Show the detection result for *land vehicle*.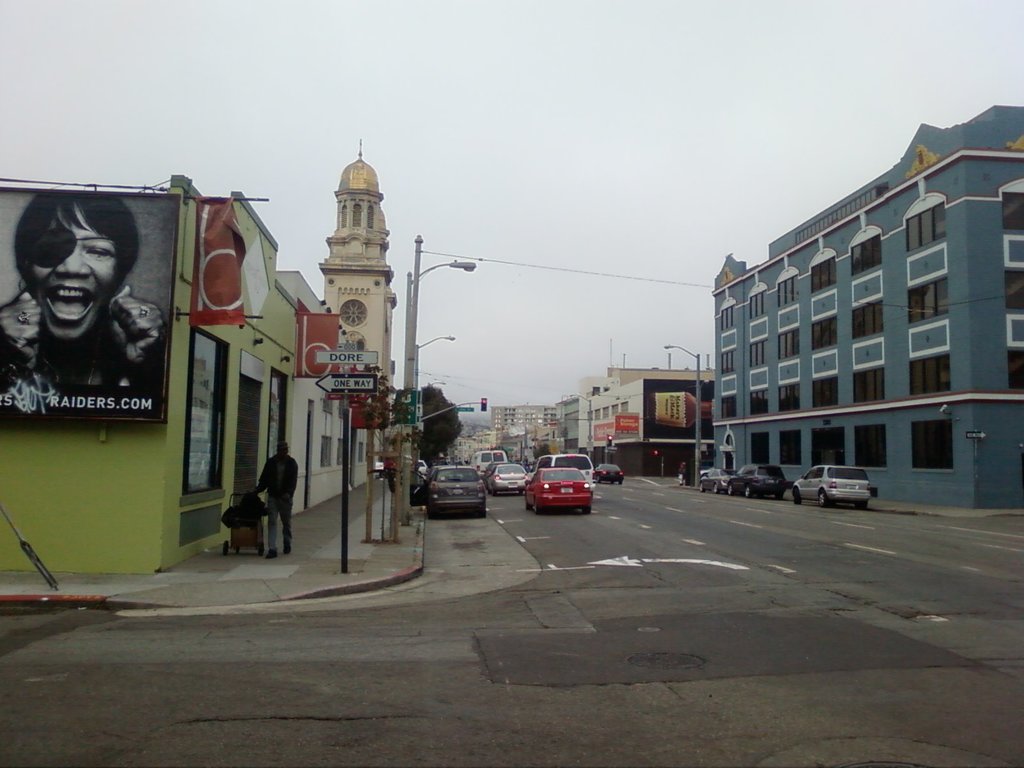
pyautogui.locateOnScreen(486, 460, 529, 499).
